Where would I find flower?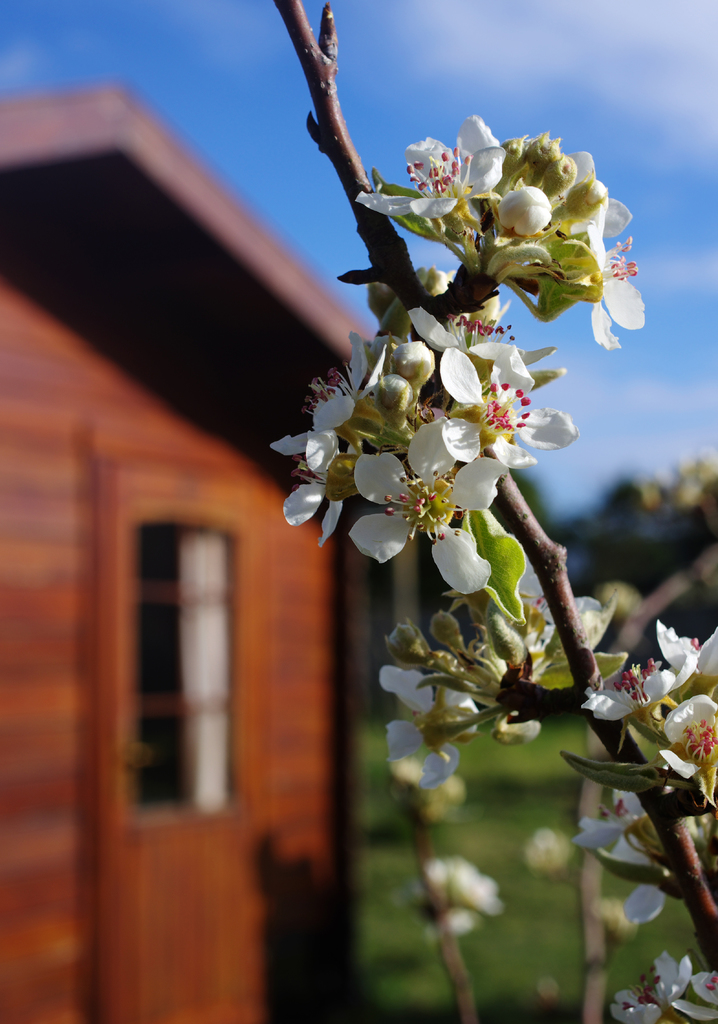
At (left=511, top=554, right=602, bottom=645).
